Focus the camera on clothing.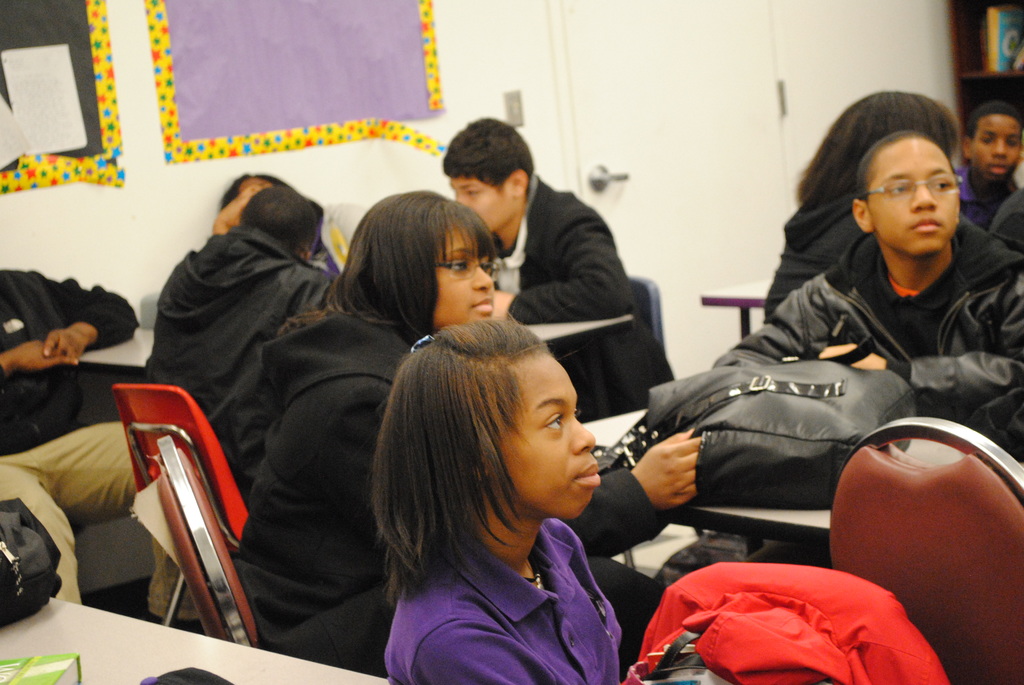
Focus region: x1=0 y1=268 x2=150 y2=601.
